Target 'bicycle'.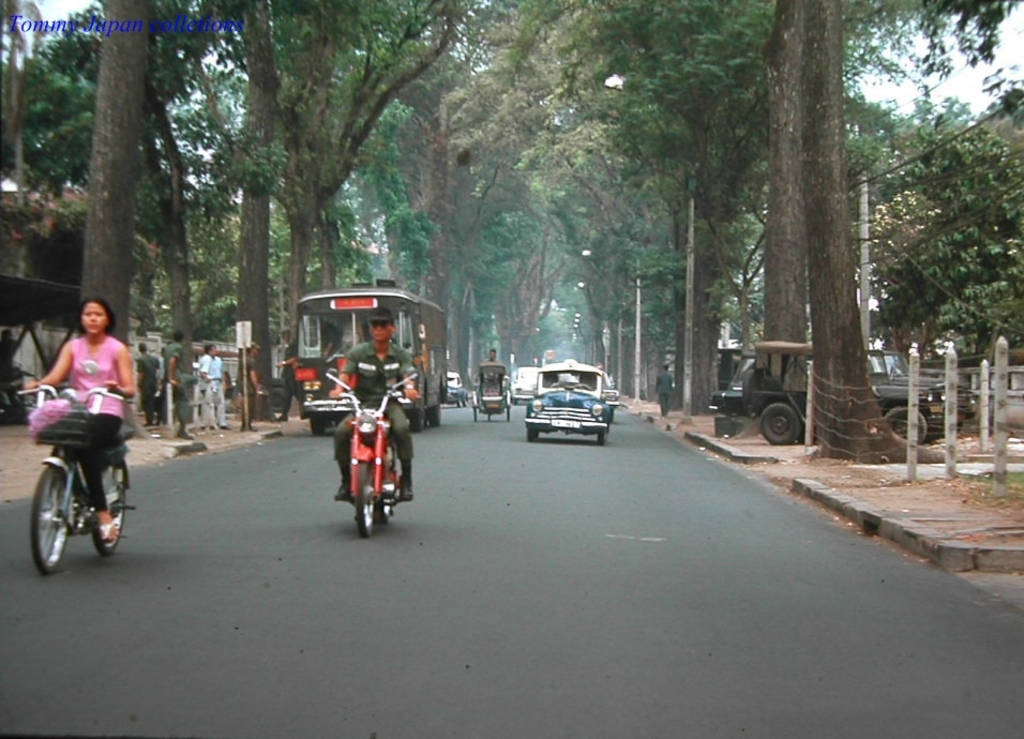
Target region: (20, 387, 125, 579).
